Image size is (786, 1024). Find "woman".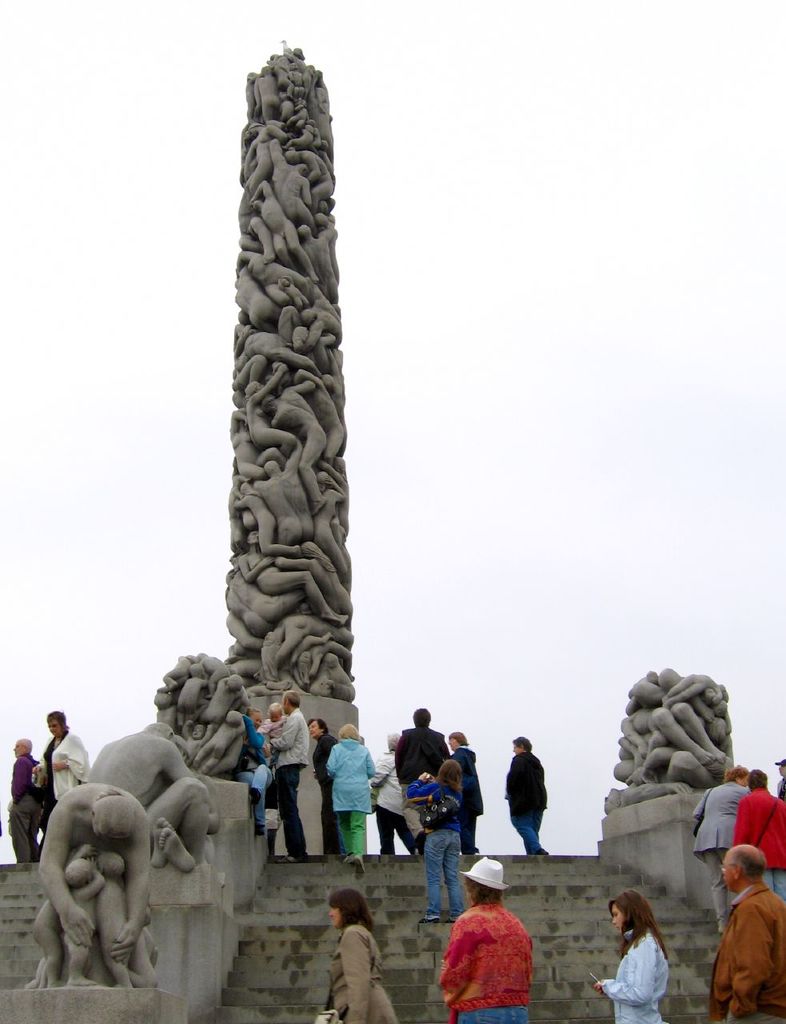
442,733,483,858.
